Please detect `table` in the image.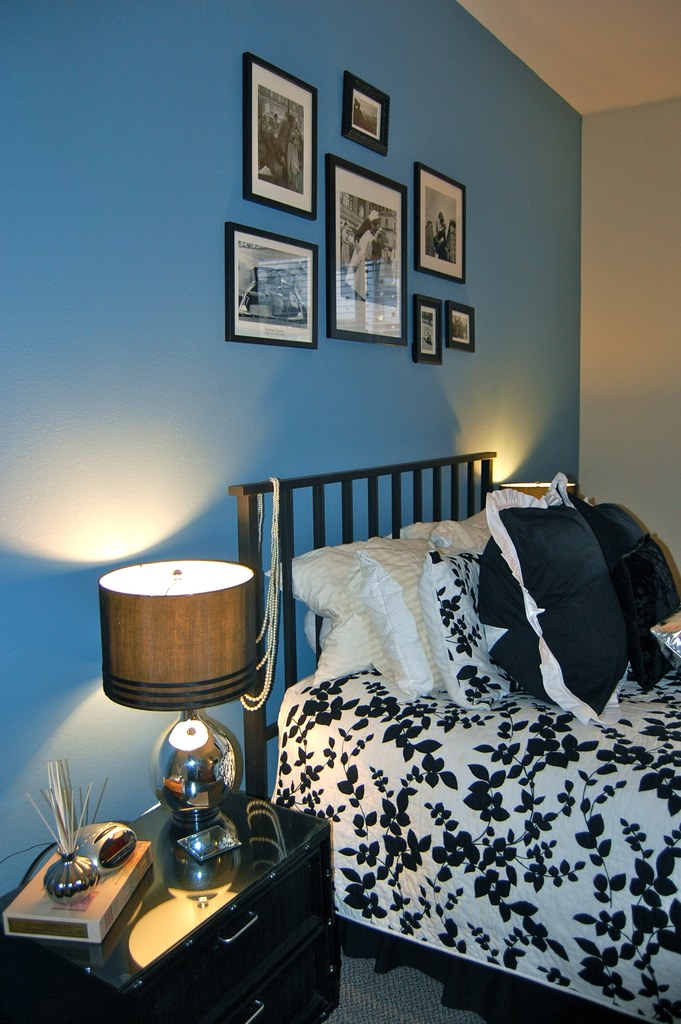
12,785,340,1007.
